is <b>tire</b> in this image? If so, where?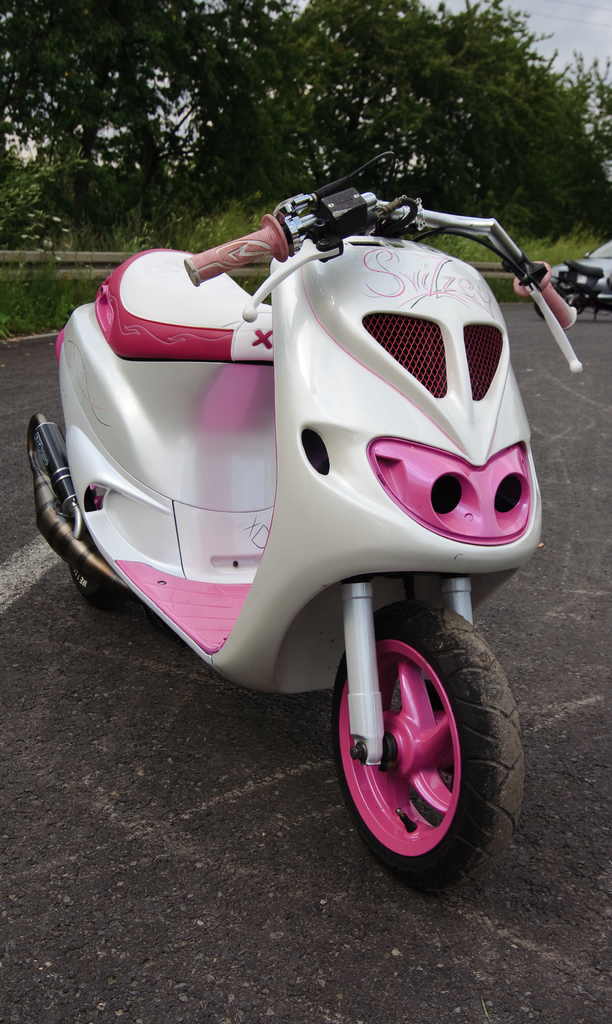
Yes, at <region>69, 570, 128, 613</region>.
